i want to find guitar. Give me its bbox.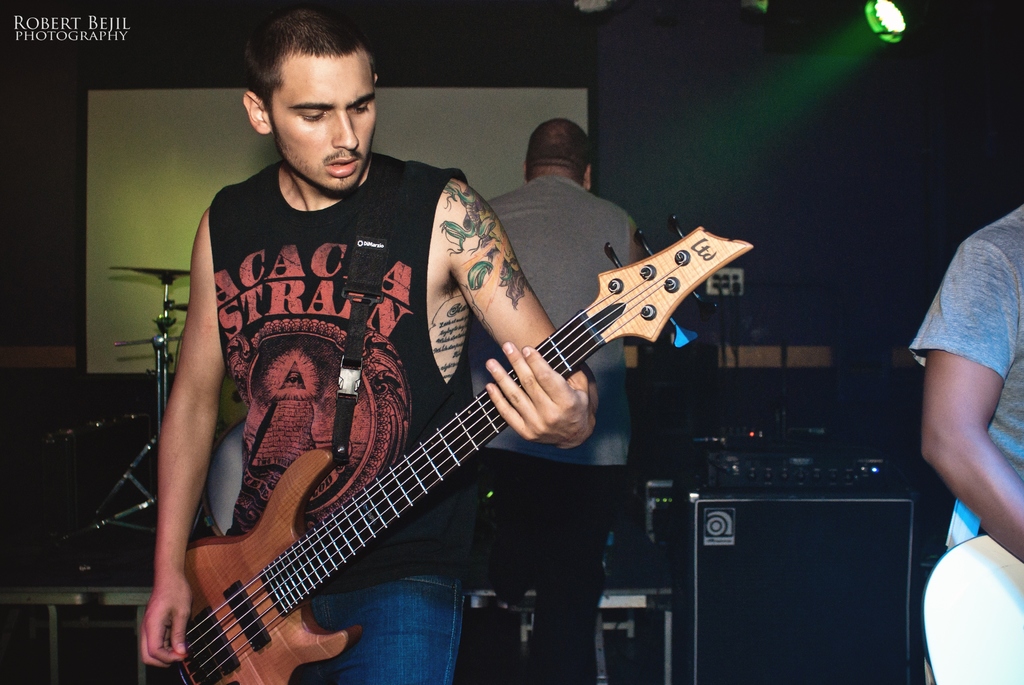
{"left": 923, "top": 538, "right": 1023, "bottom": 684}.
